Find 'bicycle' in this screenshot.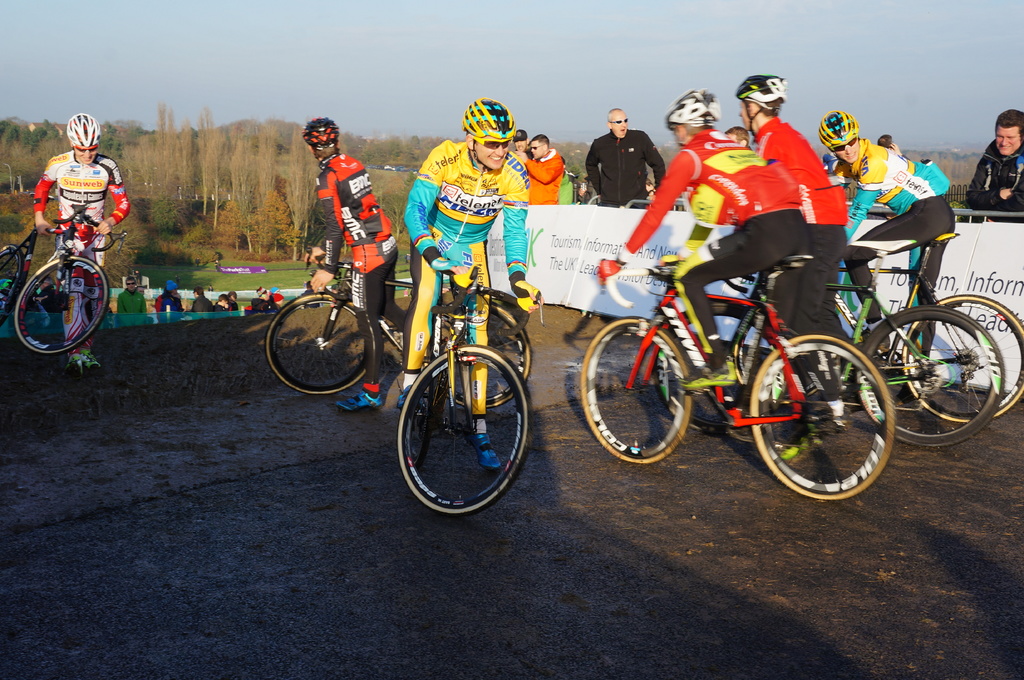
The bounding box for 'bicycle' is region(0, 205, 129, 357).
